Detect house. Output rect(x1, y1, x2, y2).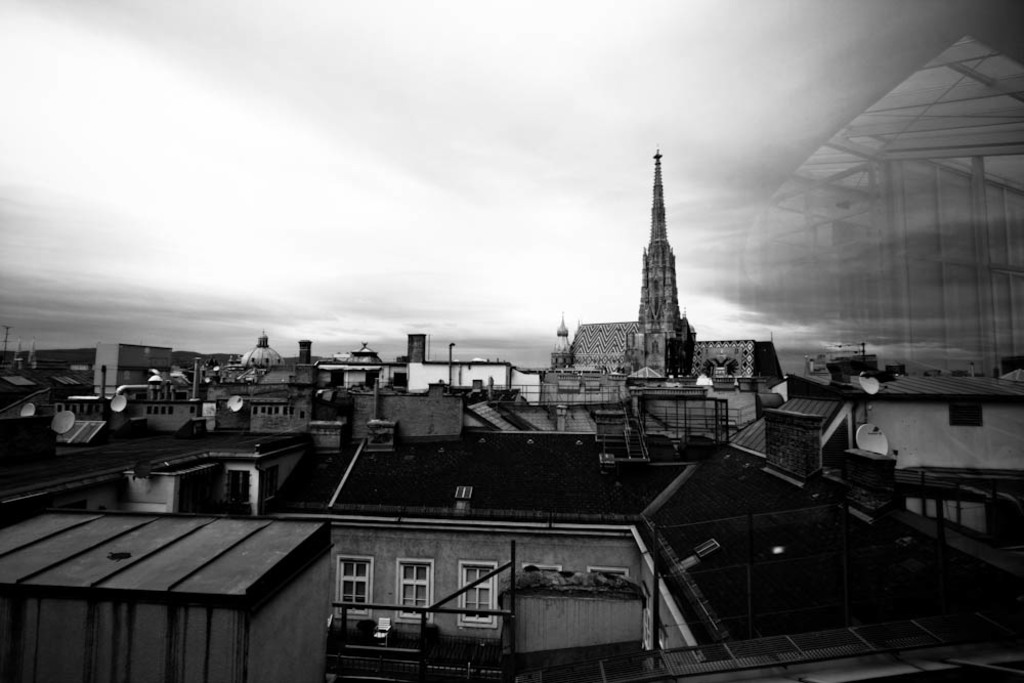
rect(722, 373, 1023, 466).
